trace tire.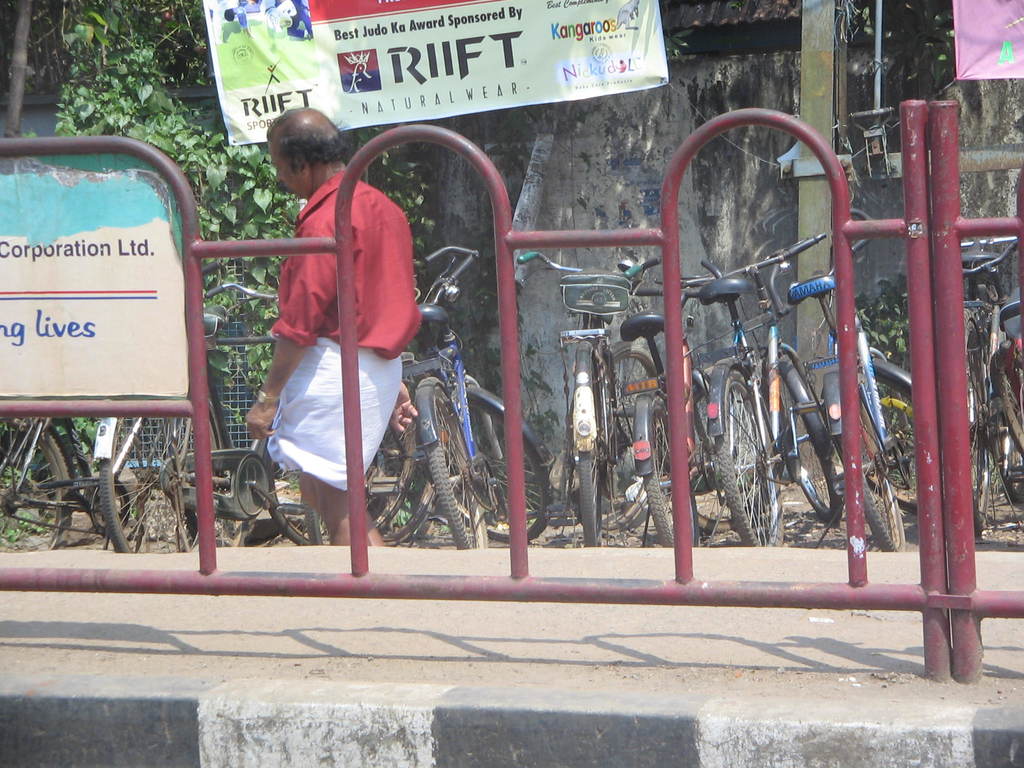
Traced to box(303, 412, 436, 541).
